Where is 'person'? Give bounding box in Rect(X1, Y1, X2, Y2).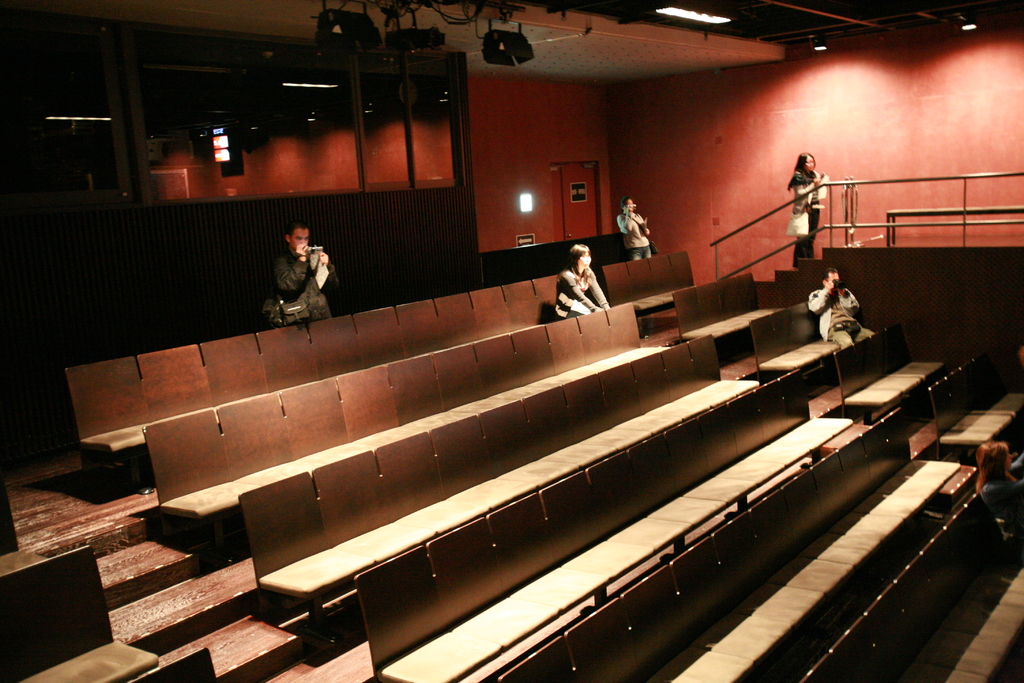
Rect(265, 219, 337, 330).
